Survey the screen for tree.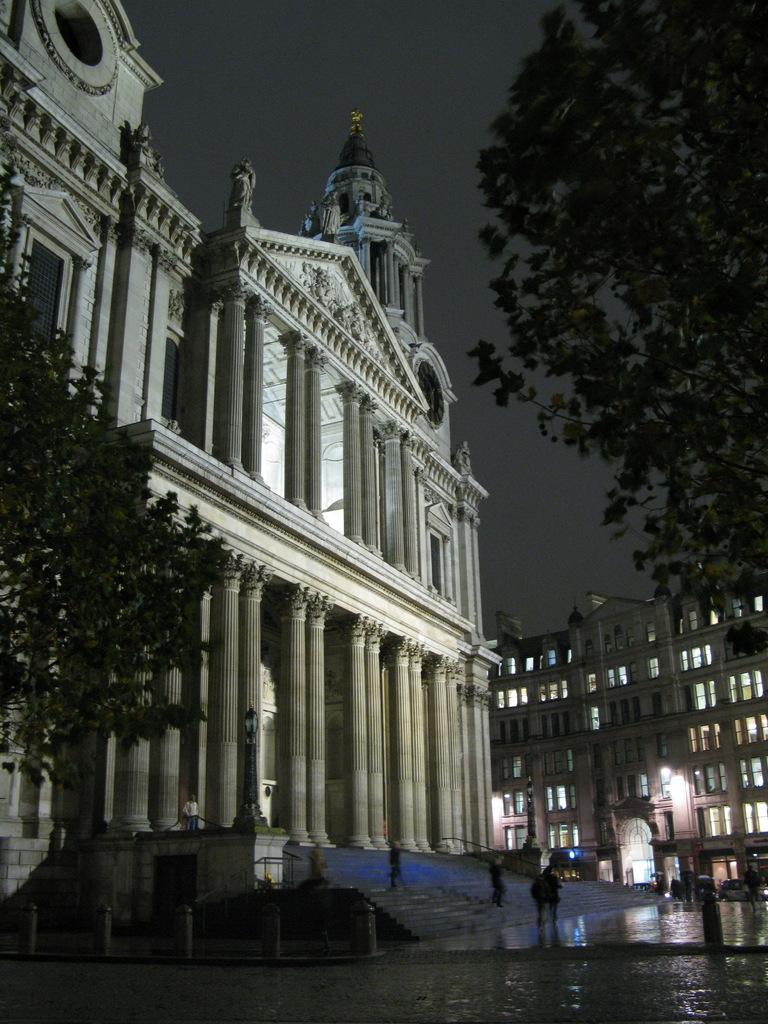
Survey found: detection(447, 7, 756, 671).
